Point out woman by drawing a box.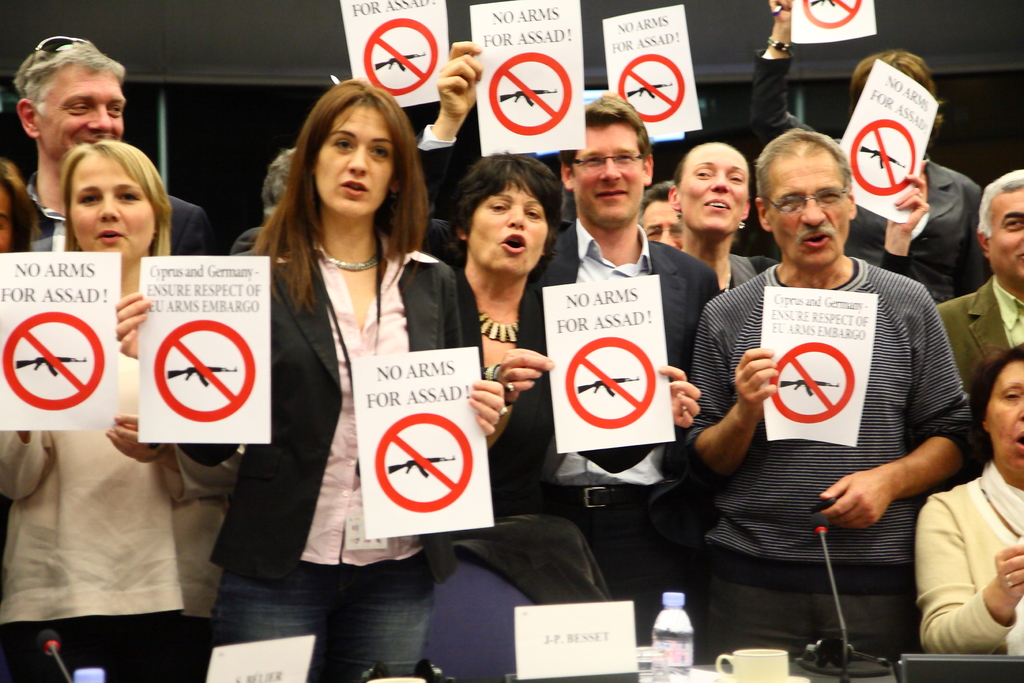
bbox=[430, 153, 696, 520].
